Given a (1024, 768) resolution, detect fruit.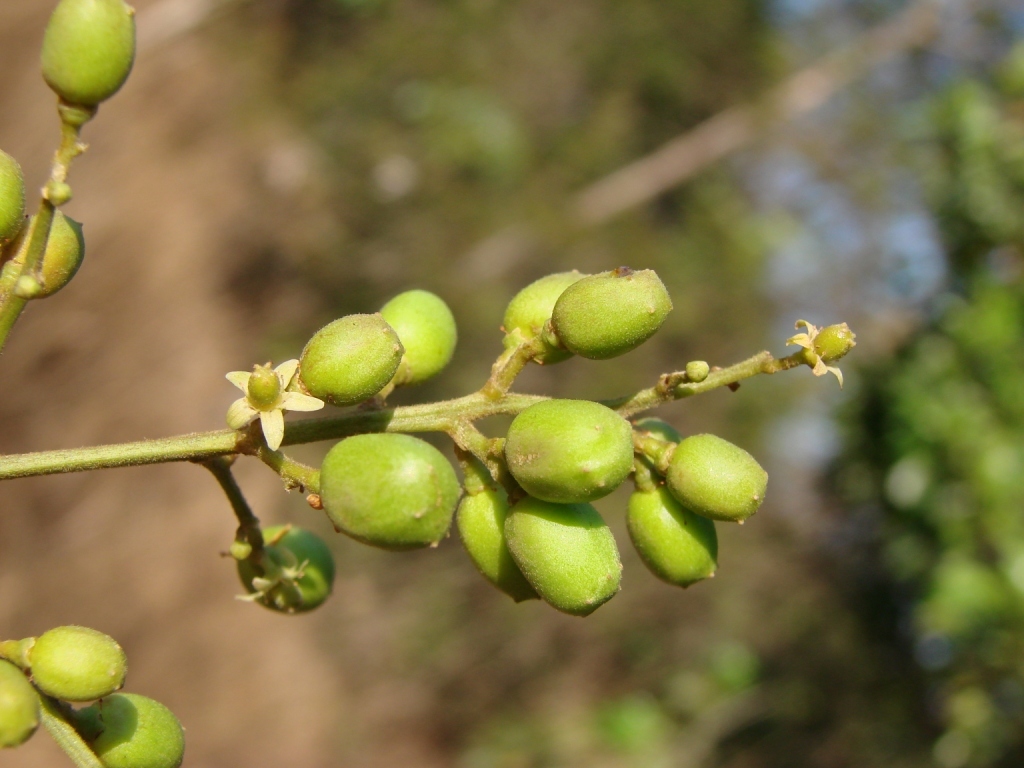
[left=74, top=699, right=185, bottom=767].
